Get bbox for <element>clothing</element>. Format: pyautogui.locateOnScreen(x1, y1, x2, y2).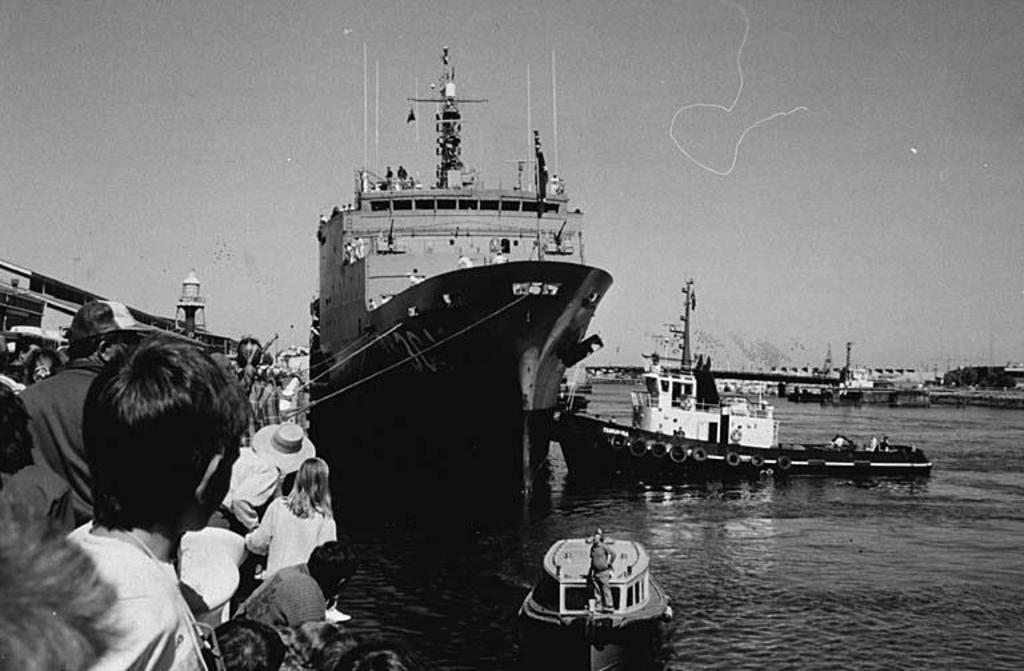
pyautogui.locateOnScreen(0, 499, 219, 667).
